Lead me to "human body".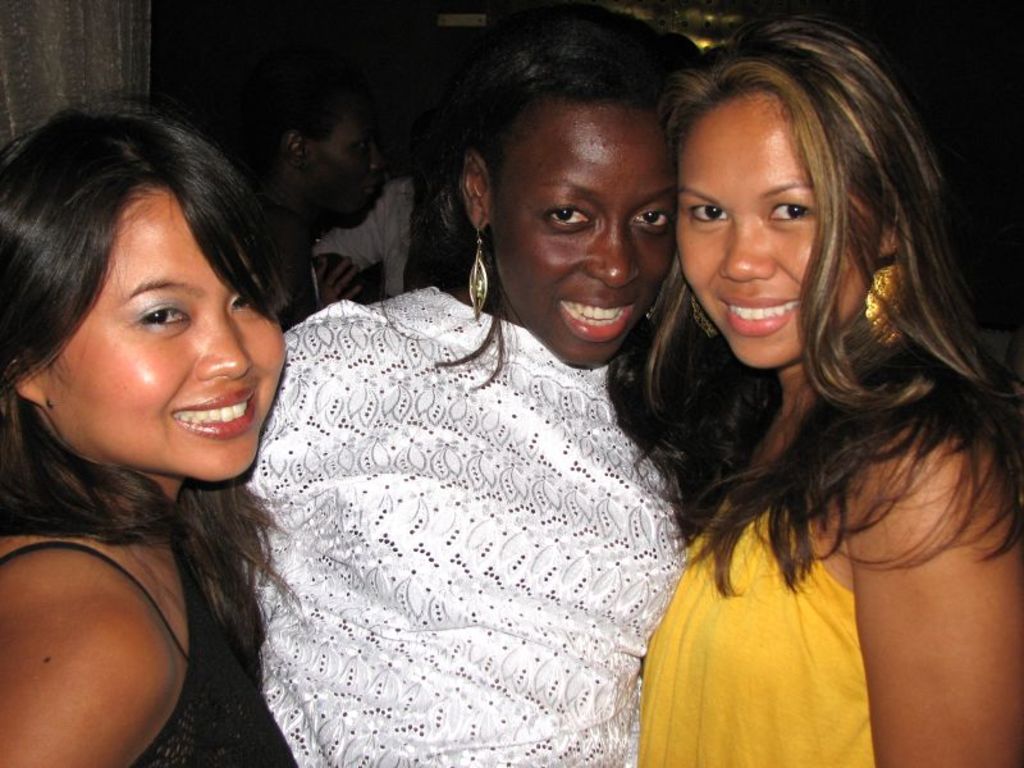
Lead to bbox(631, 10, 1023, 767).
